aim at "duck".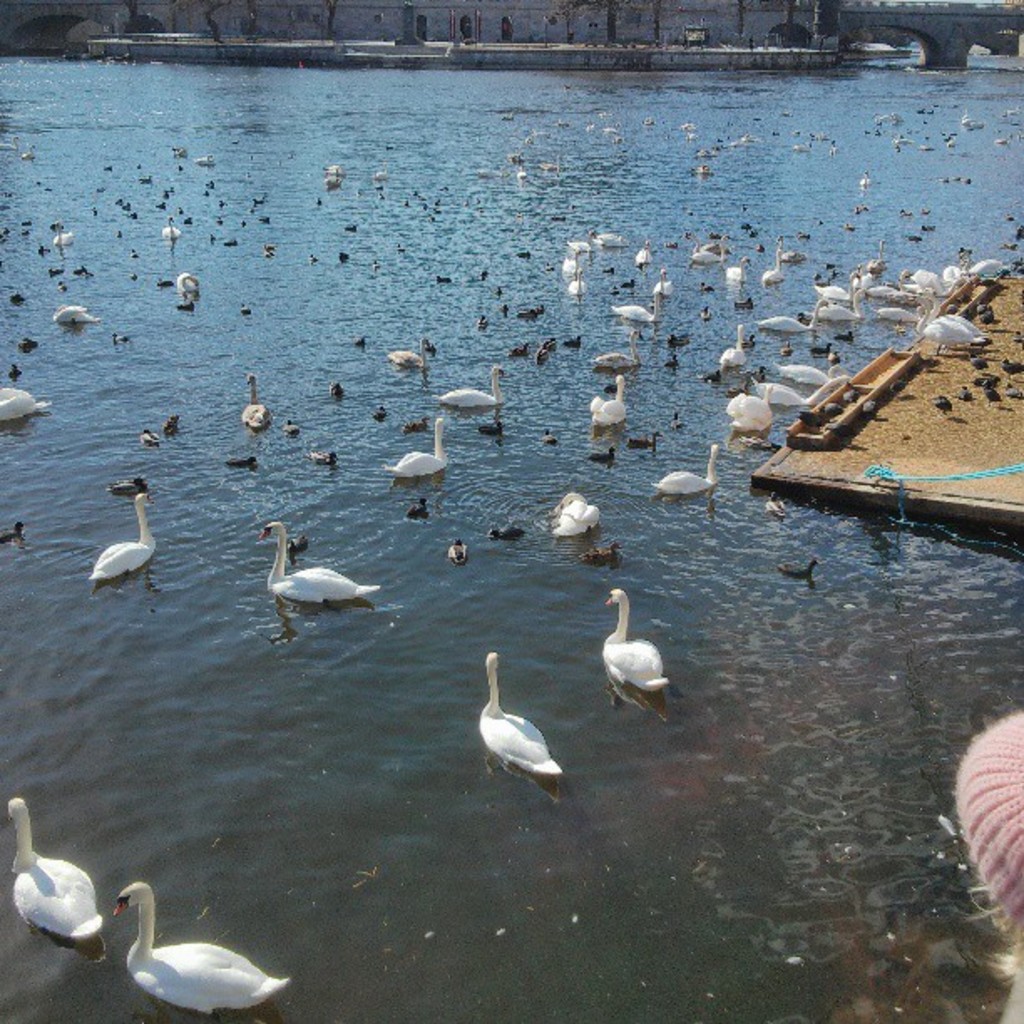
Aimed at left=591, top=375, right=624, bottom=438.
